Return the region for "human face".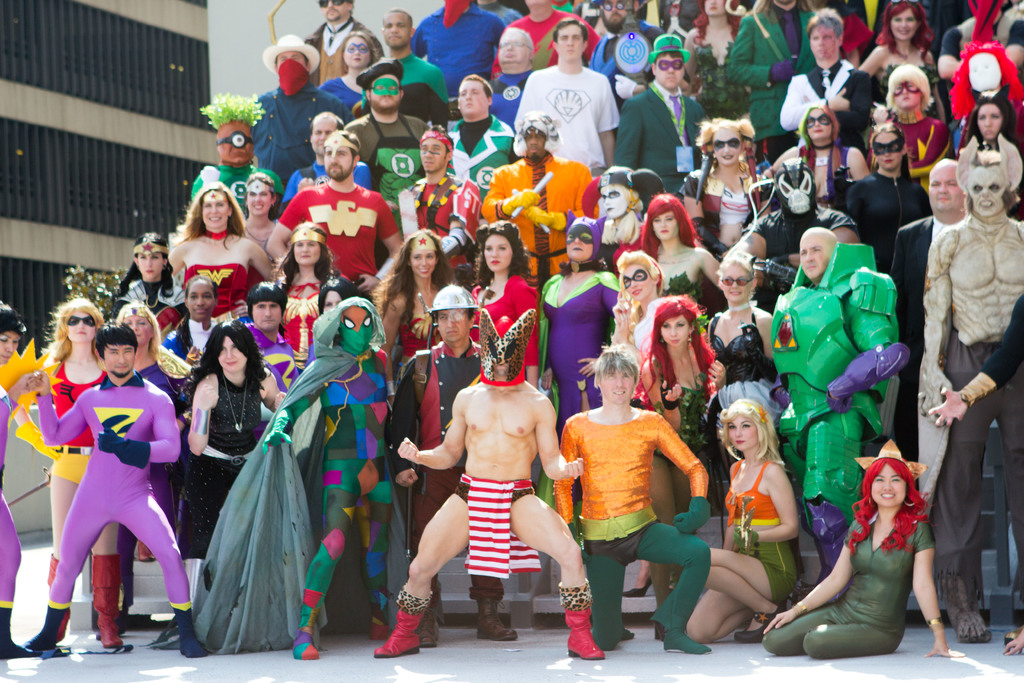
select_region(893, 79, 924, 108).
